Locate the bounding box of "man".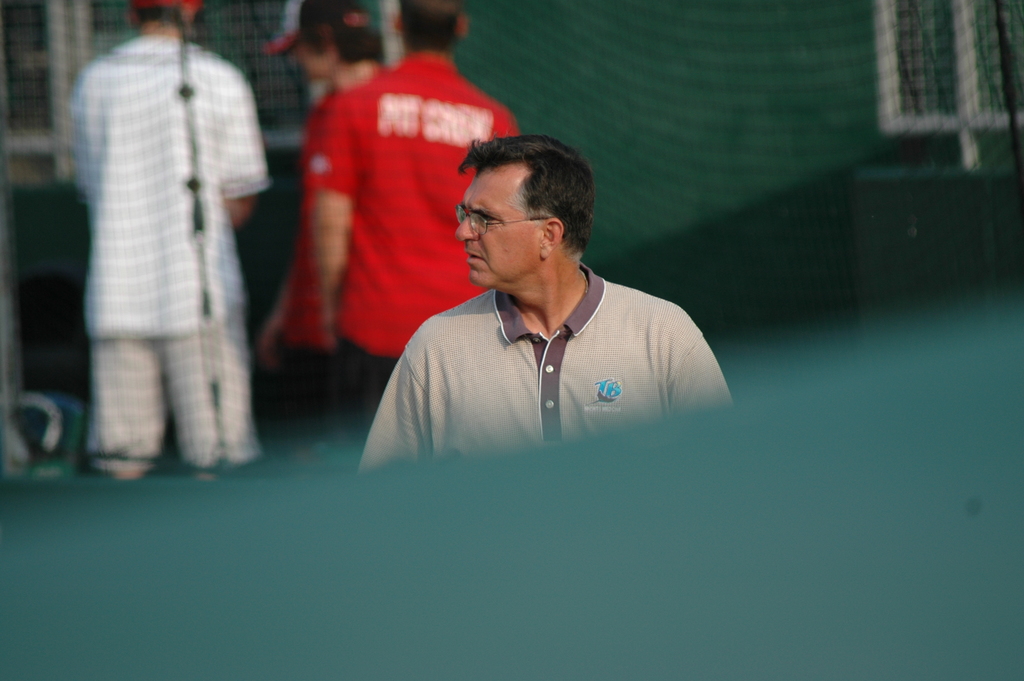
Bounding box: locate(311, 0, 524, 426).
